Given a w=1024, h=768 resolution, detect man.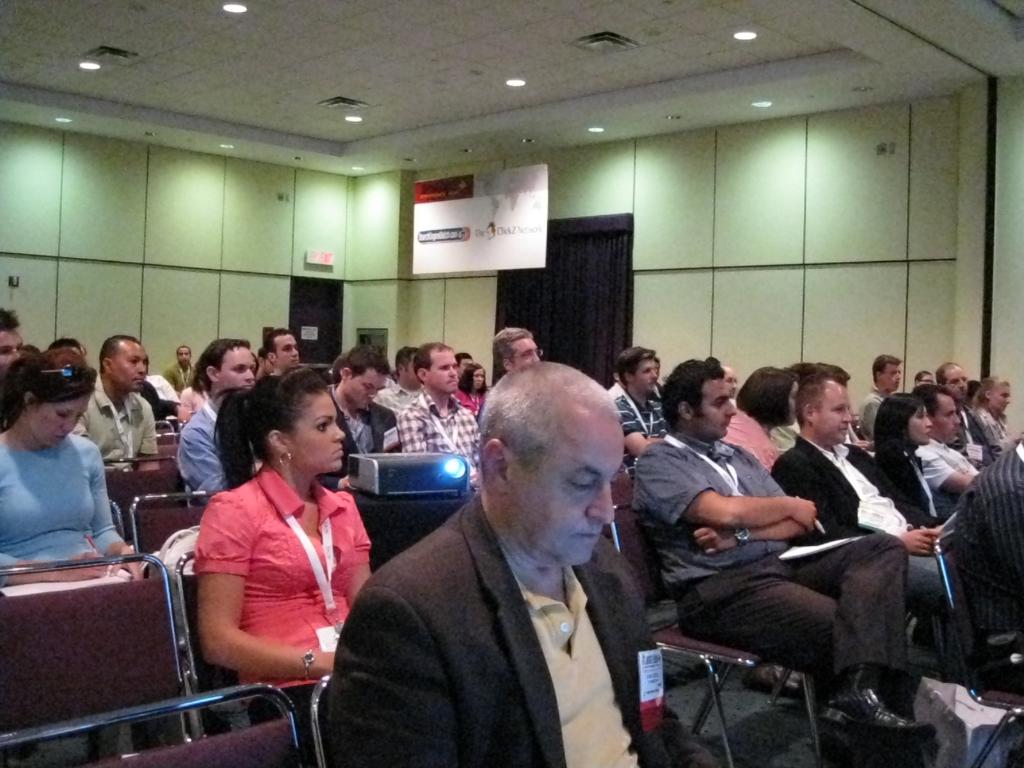
box=[476, 324, 544, 426].
